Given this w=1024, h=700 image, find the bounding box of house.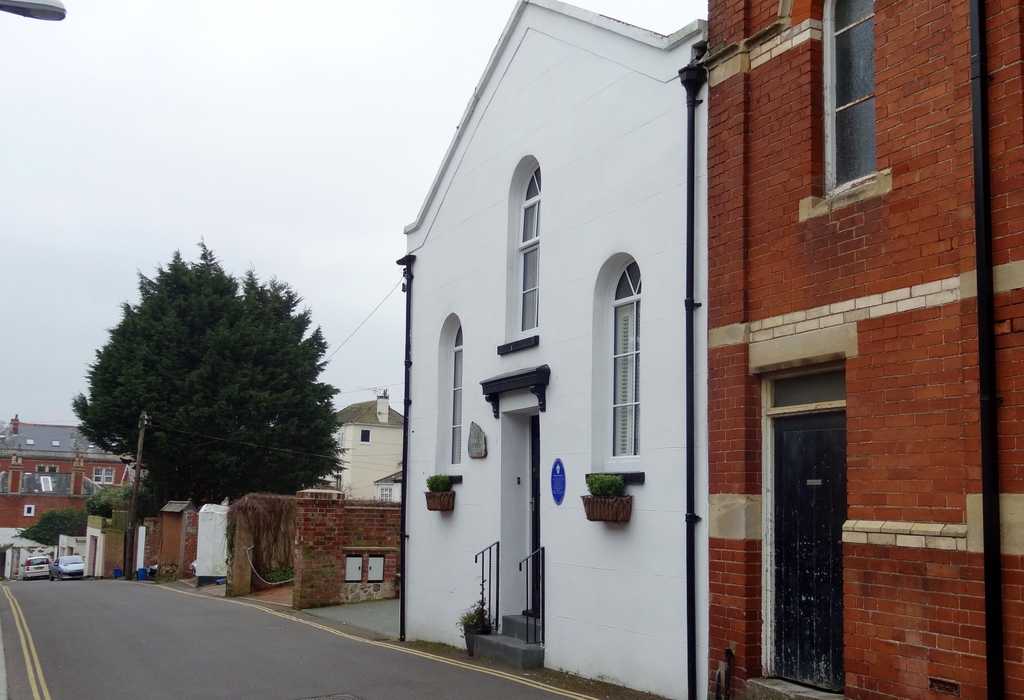
pyautogui.locateOnScreen(159, 494, 201, 580).
